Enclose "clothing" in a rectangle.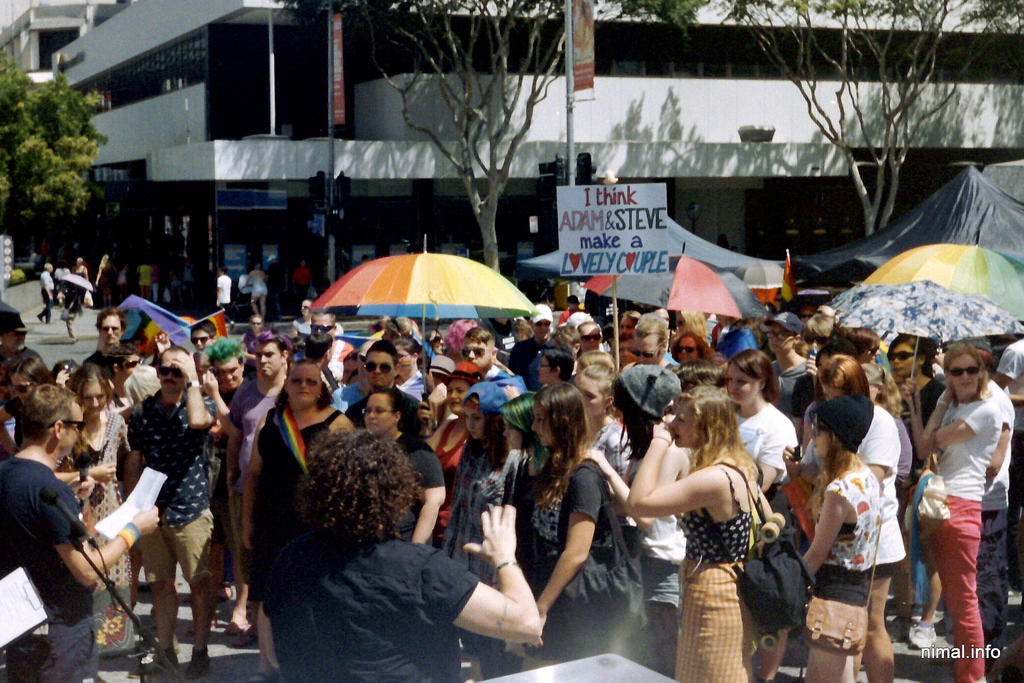
locate(80, 342, 121, 377).
